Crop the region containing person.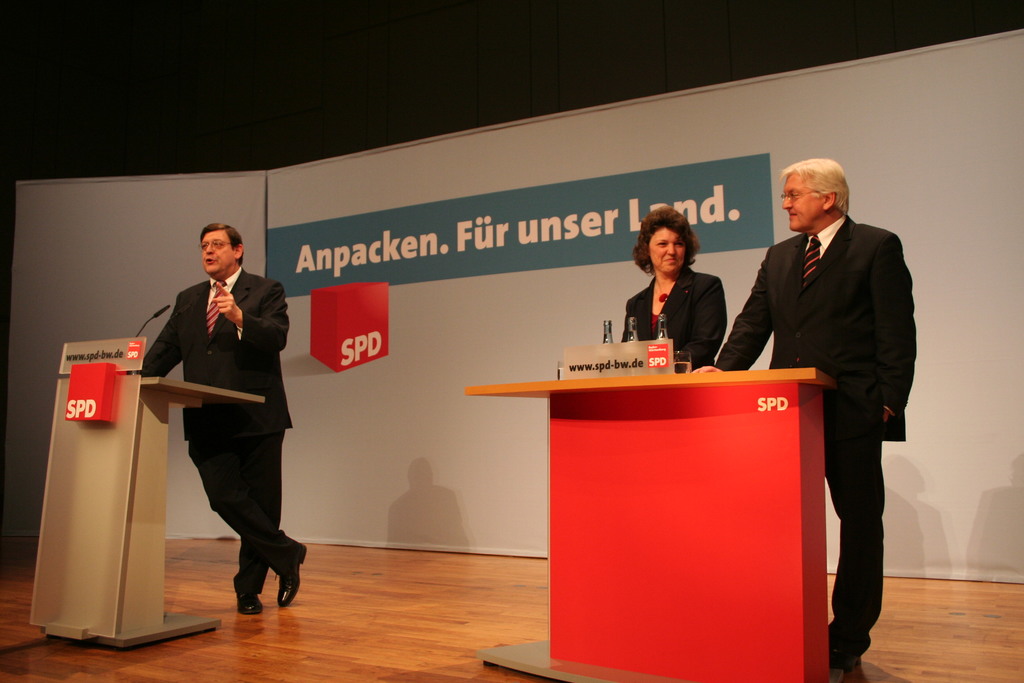
Crop region: bbox=[612, 205, 728, 366].
